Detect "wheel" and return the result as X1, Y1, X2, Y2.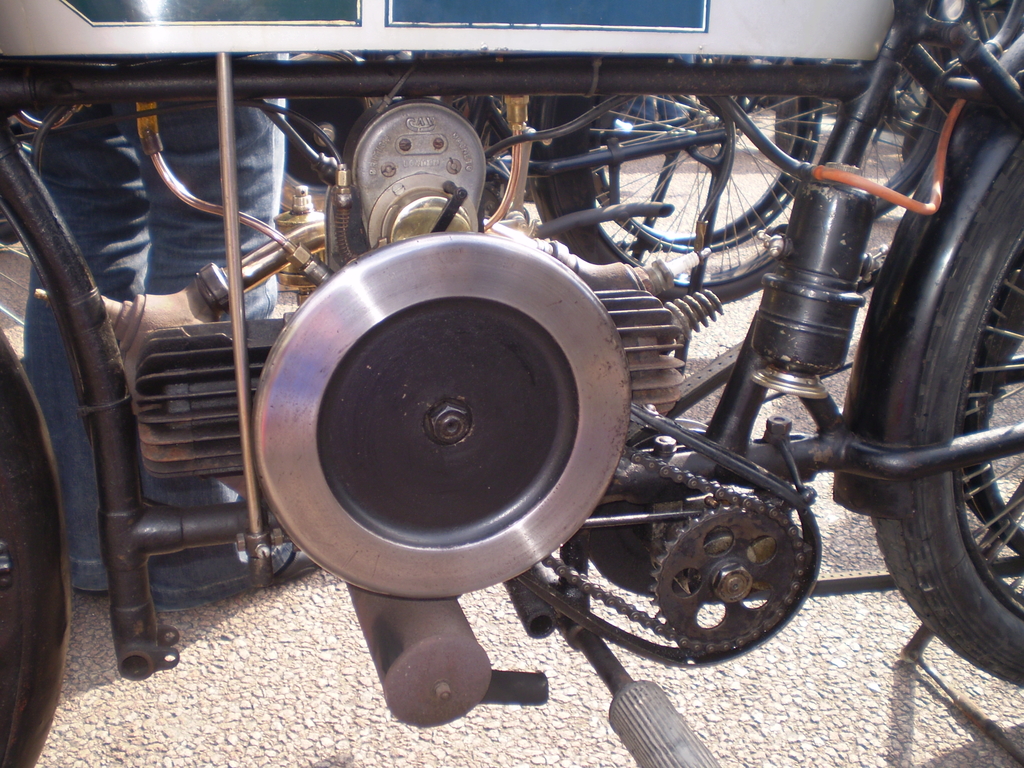
868, 141, 1023, 685.
